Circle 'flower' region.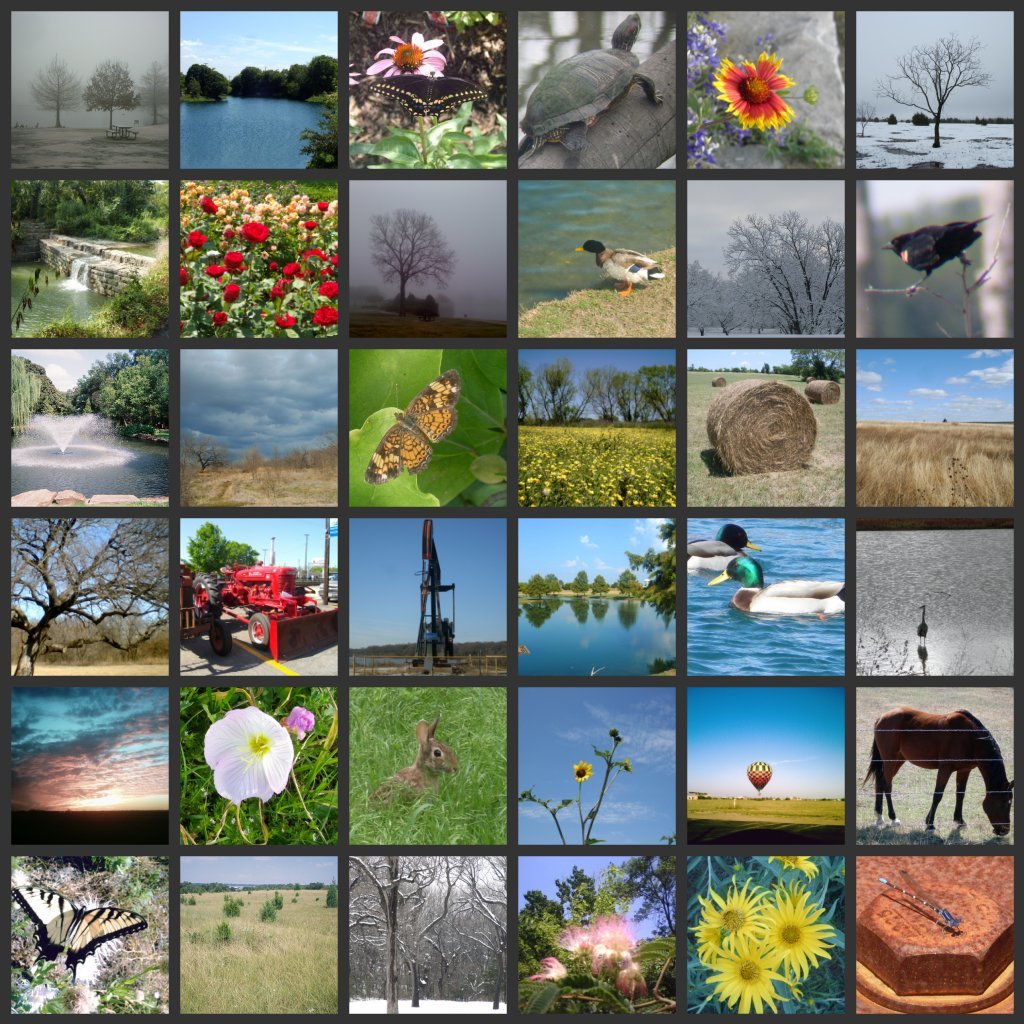
Region: bbox(529, 954, 568, 980).
